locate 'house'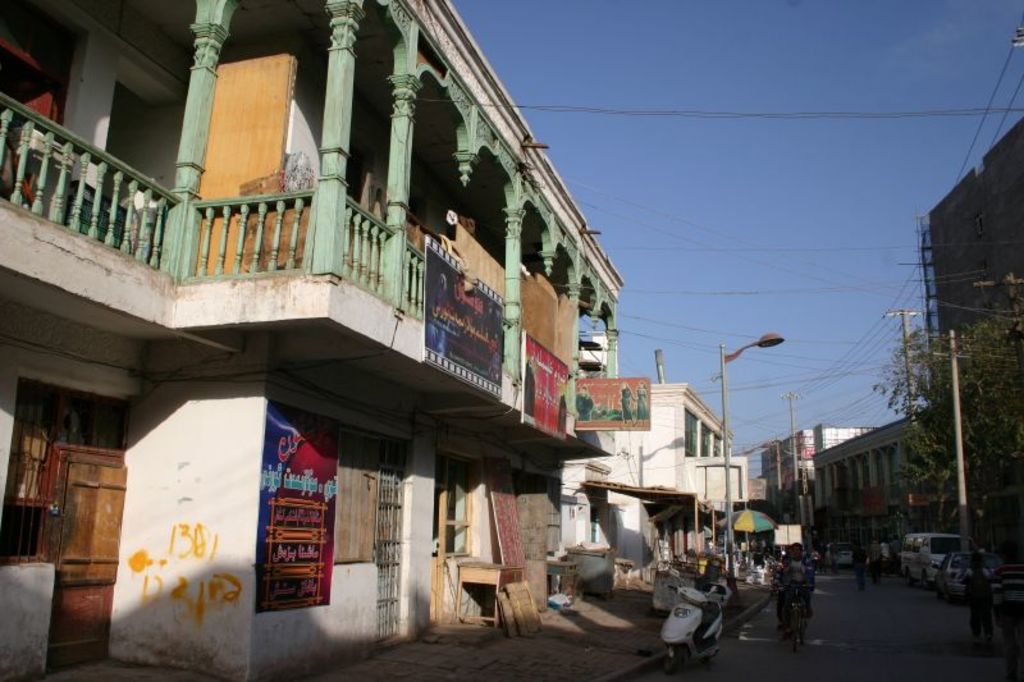
749:422:873:553
